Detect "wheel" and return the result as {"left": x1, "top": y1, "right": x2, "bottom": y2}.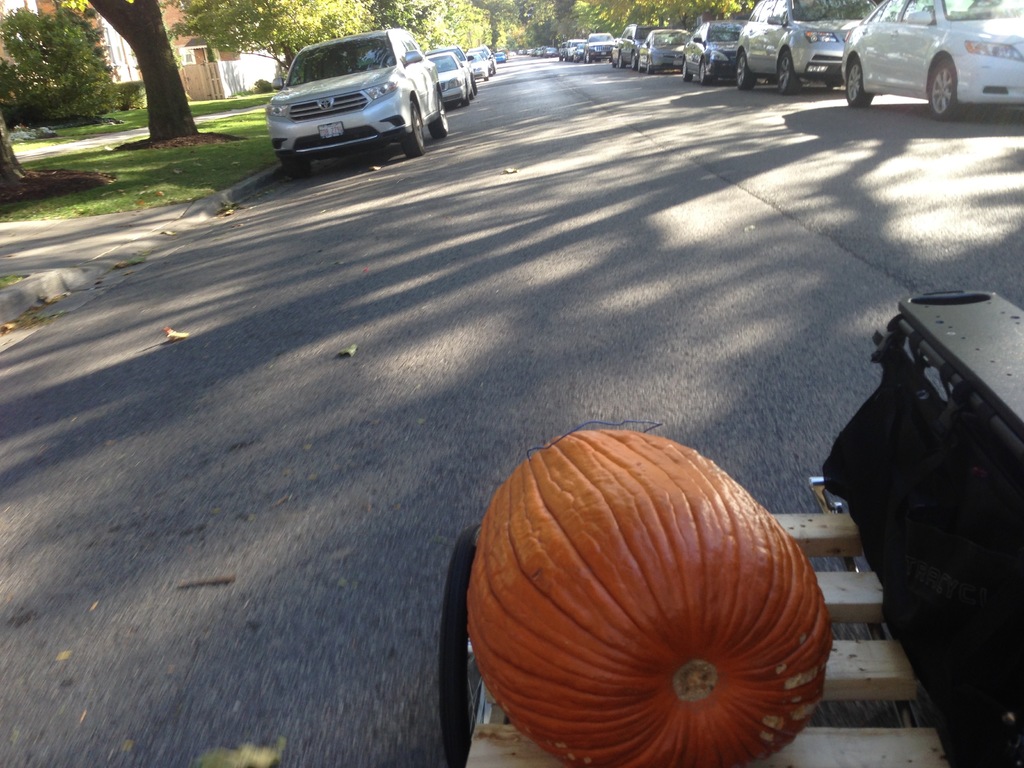
{"left": 596, "top": 58, "right": 603, "bottom": 61}.
